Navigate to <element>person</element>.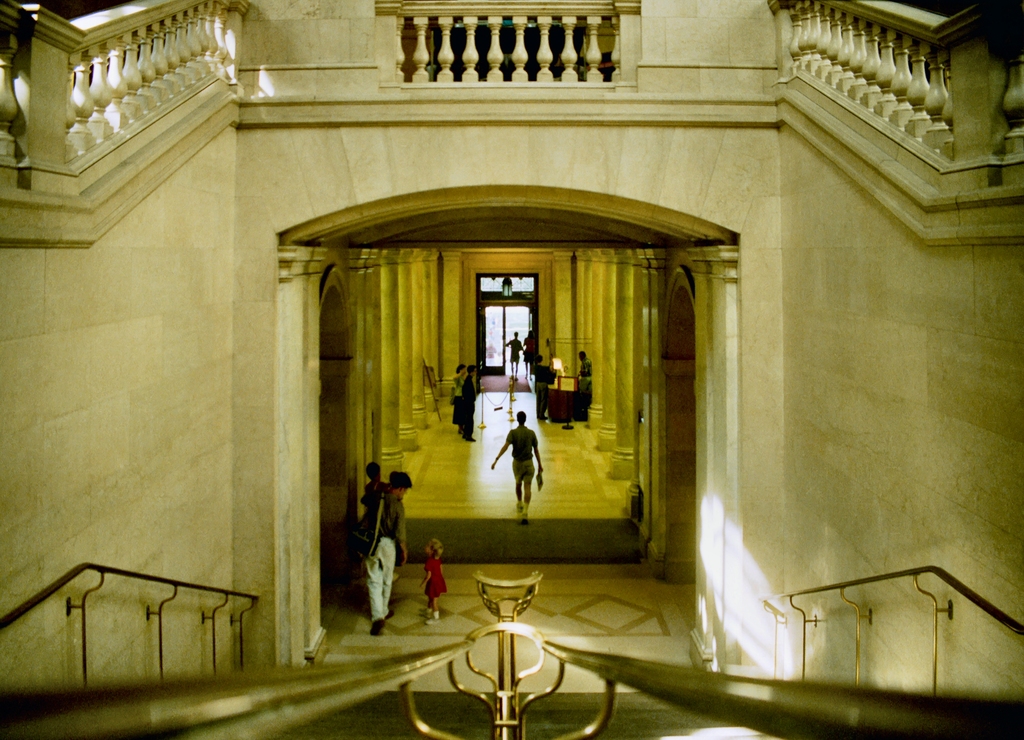
Navigation target: bbox=[452, 362, 468, 433].
